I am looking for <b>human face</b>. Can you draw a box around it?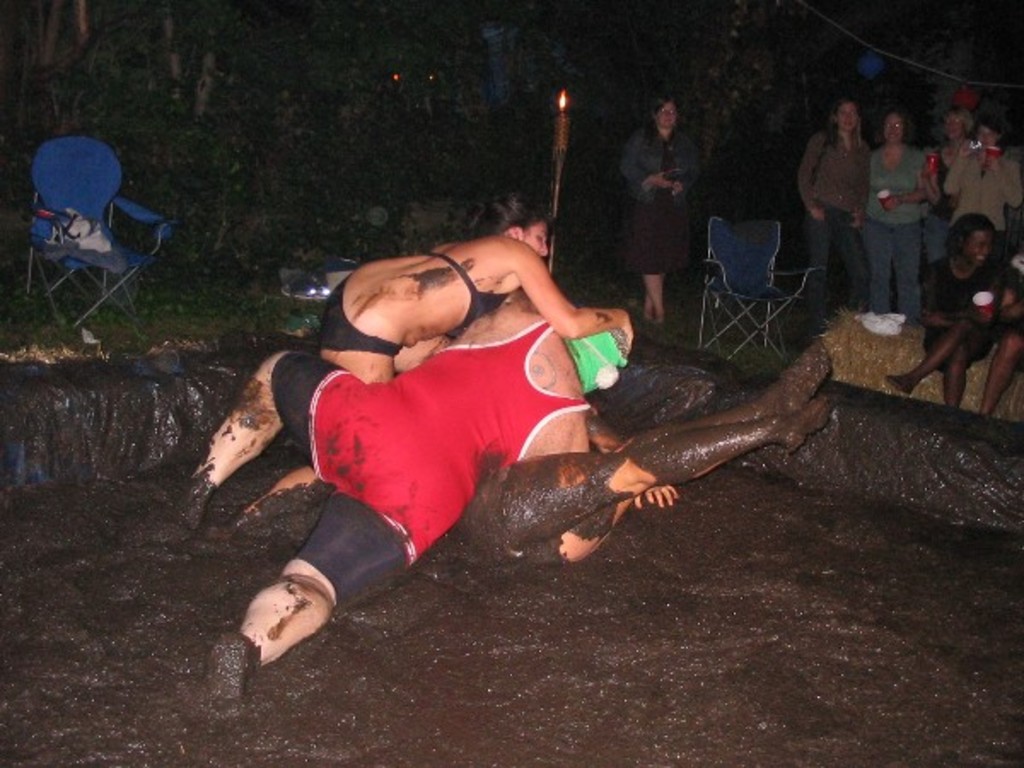
Sure, the bounding box is <box>838,99,858,131</box>.
